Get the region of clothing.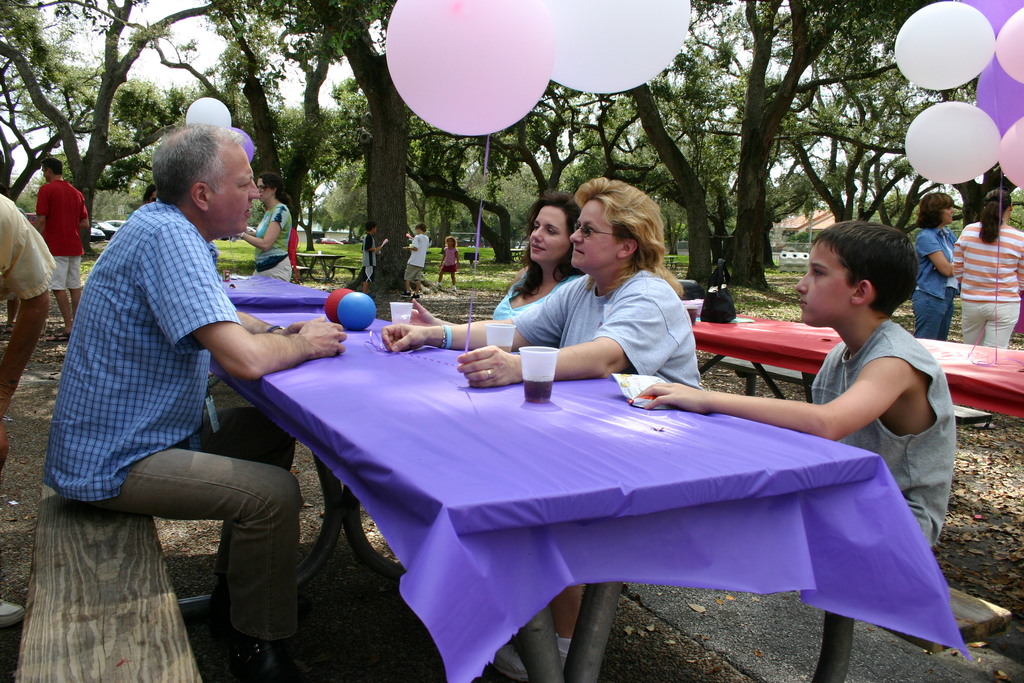
{"x1": 952, "y1": 220, "x2": 1023, "y2": 348}.
